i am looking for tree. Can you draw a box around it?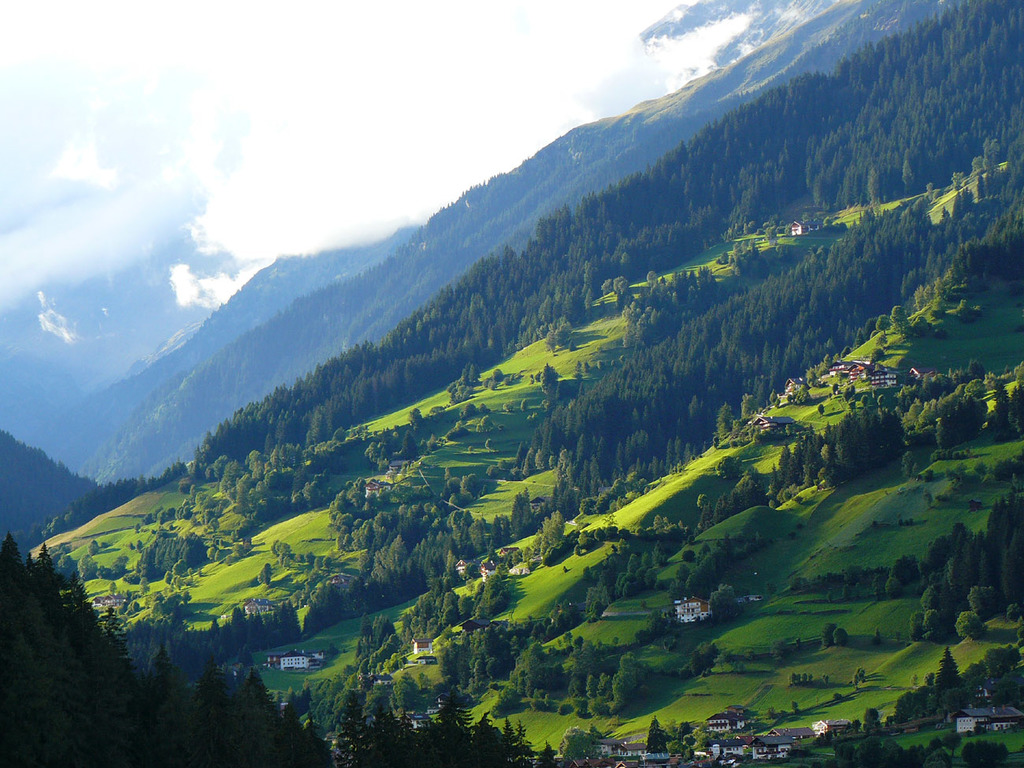
Sure, the bounding box is [391, 675, 424, 718].
